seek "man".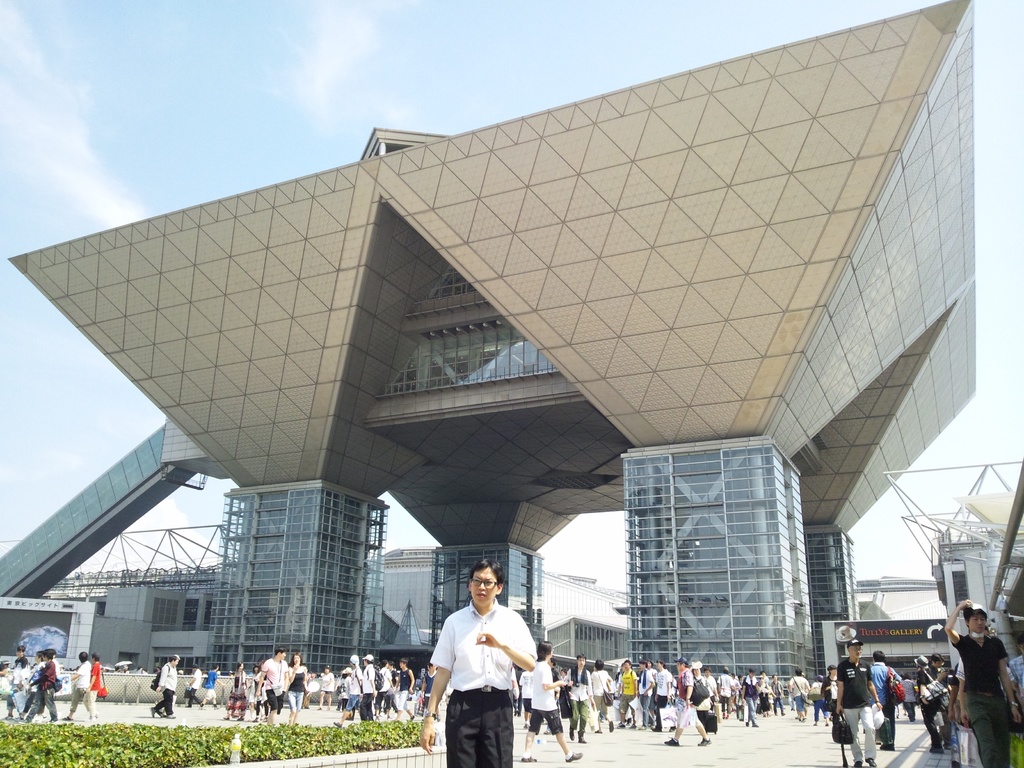
{"x1": 635, "y1": 659, "x2": 655, "y2": 730}.
